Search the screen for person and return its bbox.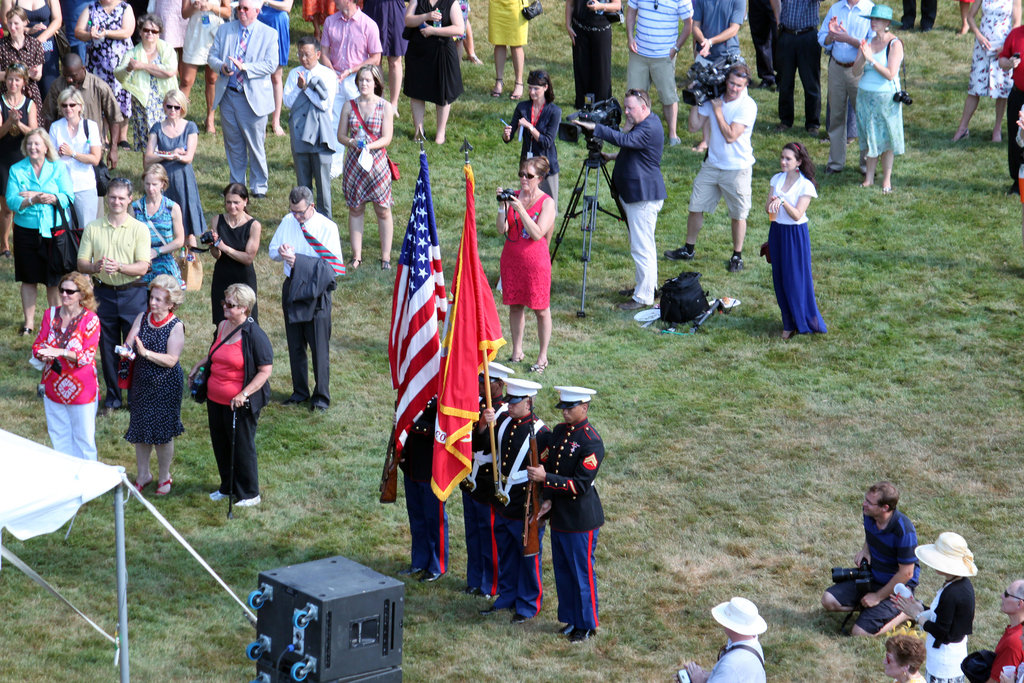
Found: Rect(145, 90, 198, 243).
